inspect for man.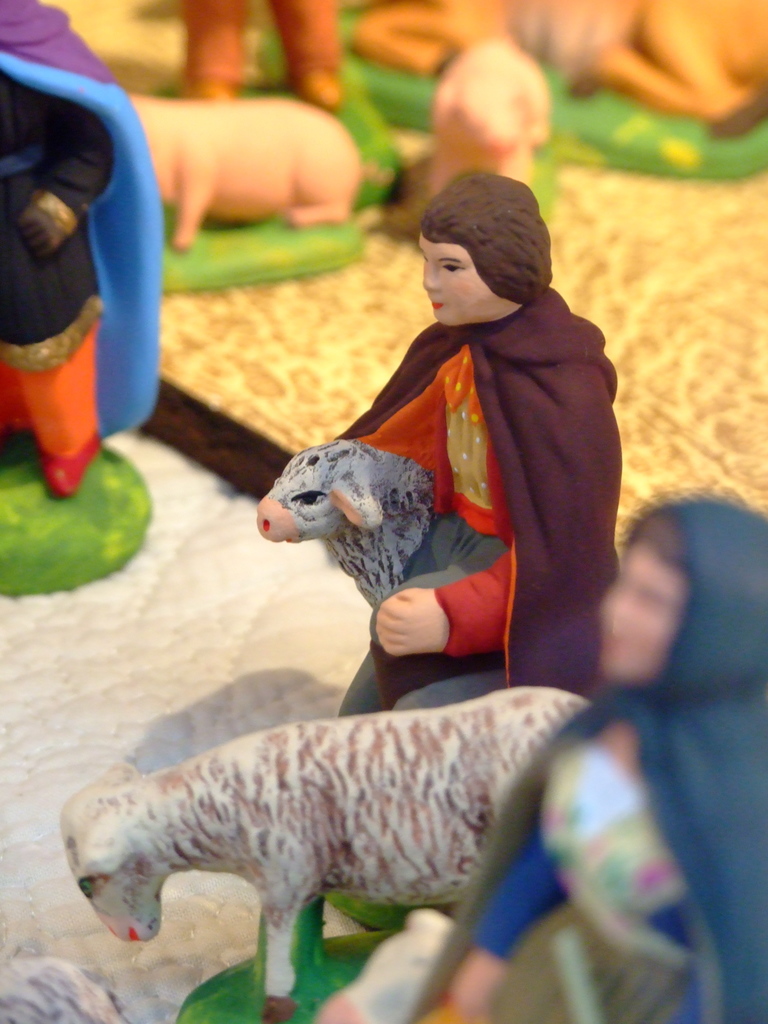
Inspection: bbox=[286, 175, 641, 717].
